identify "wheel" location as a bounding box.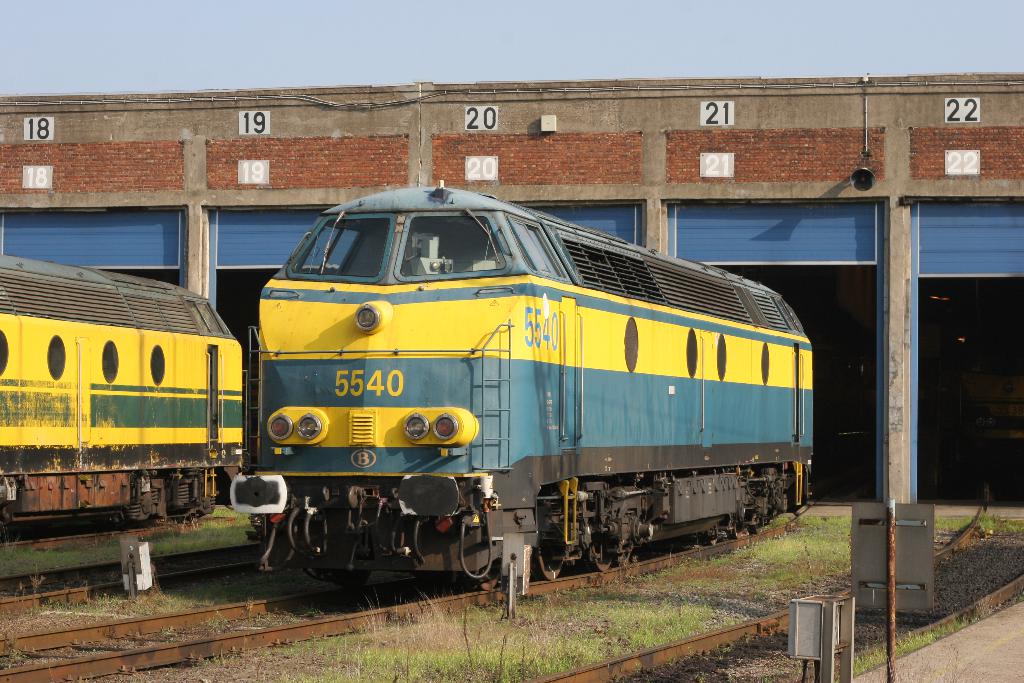
(x1=751, y1=521, x2=761, y2=536).
